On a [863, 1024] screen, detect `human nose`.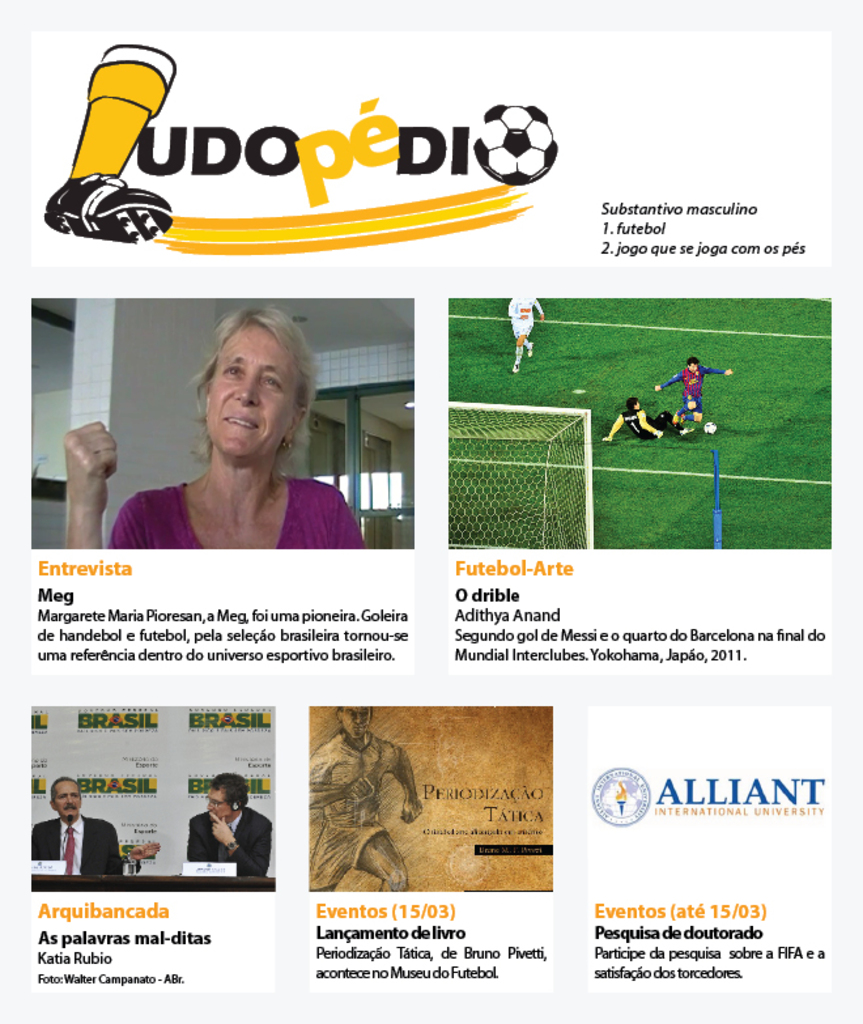
pyautogui.locateOnScreen(233, 378, 258, 405).
